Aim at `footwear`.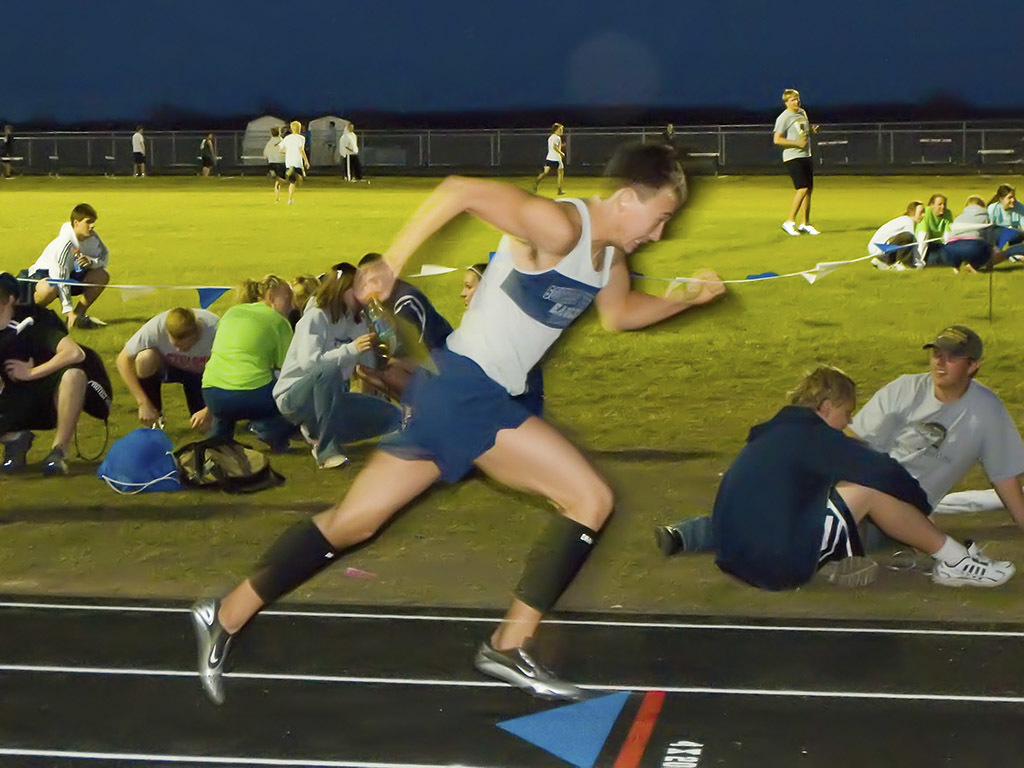
Aimed at 327:451:346:472.
